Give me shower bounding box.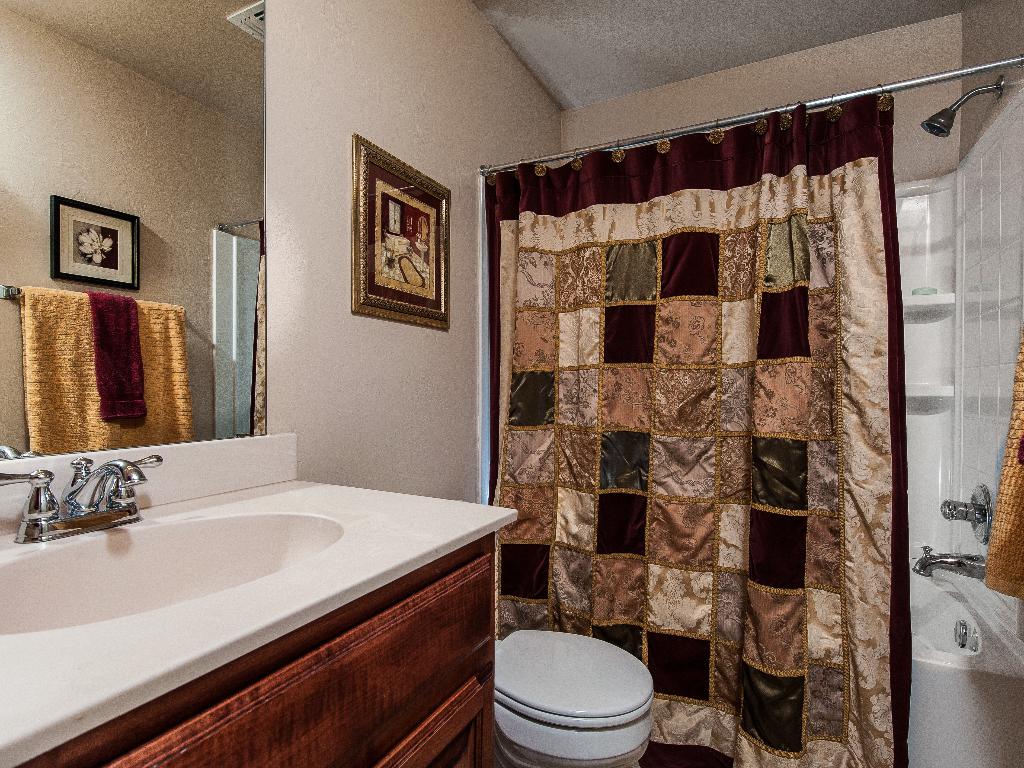
pyautogui.locateOnScreen(919, 73, 1007, 140).
